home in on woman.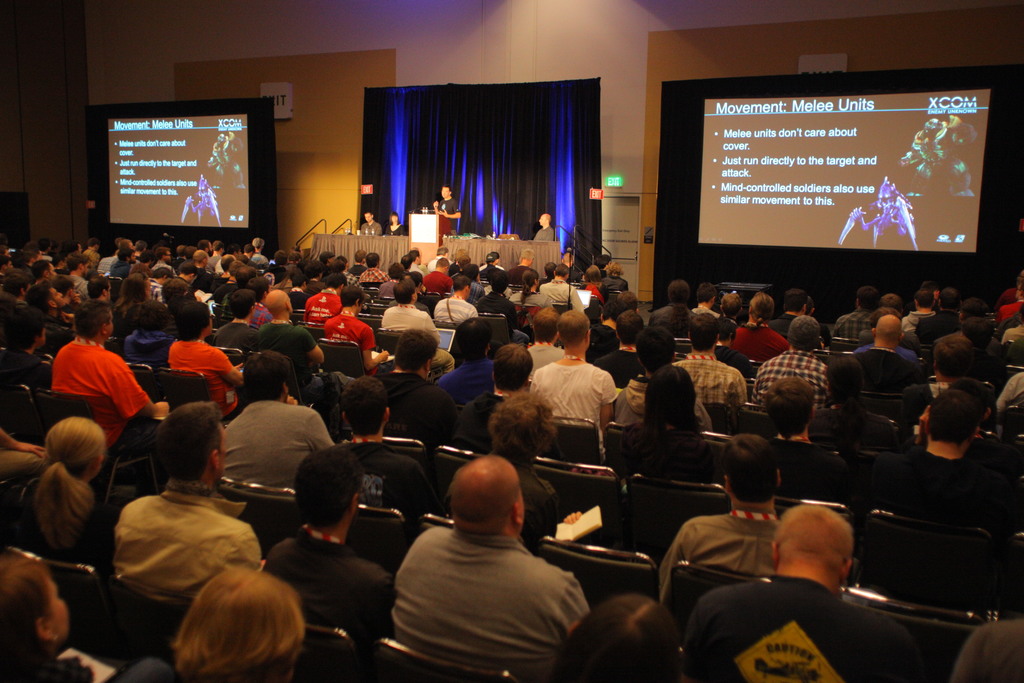
Homed in at box=[385, 212, 404, 237].
